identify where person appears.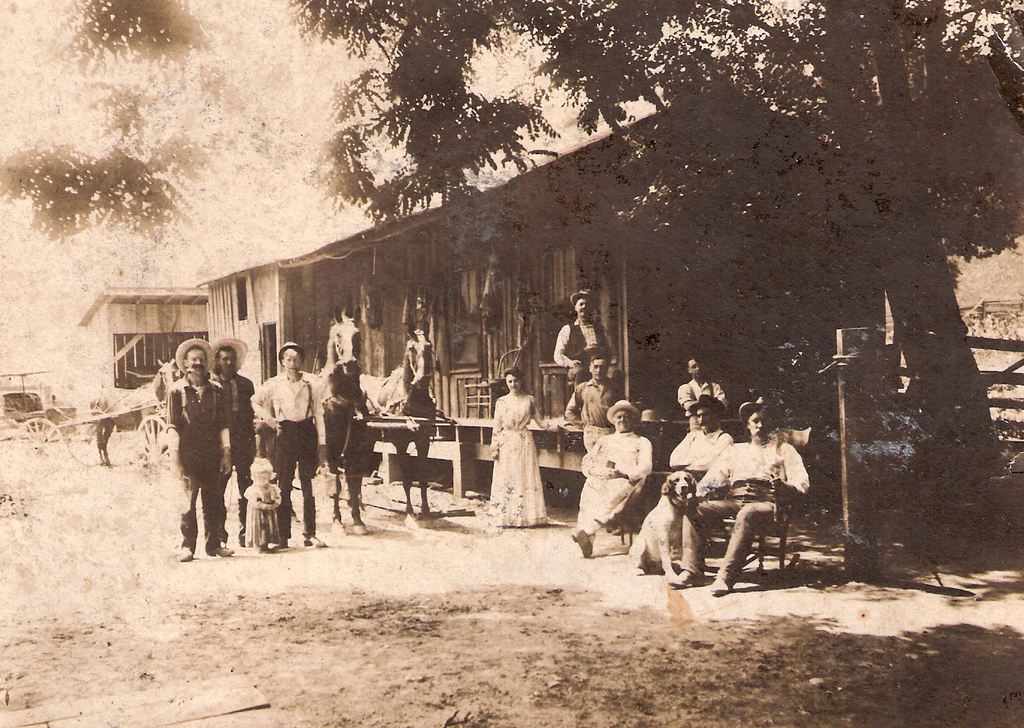
Appears at {"left": 574, "top": 394, "right": 660, "bottom": 557}.
